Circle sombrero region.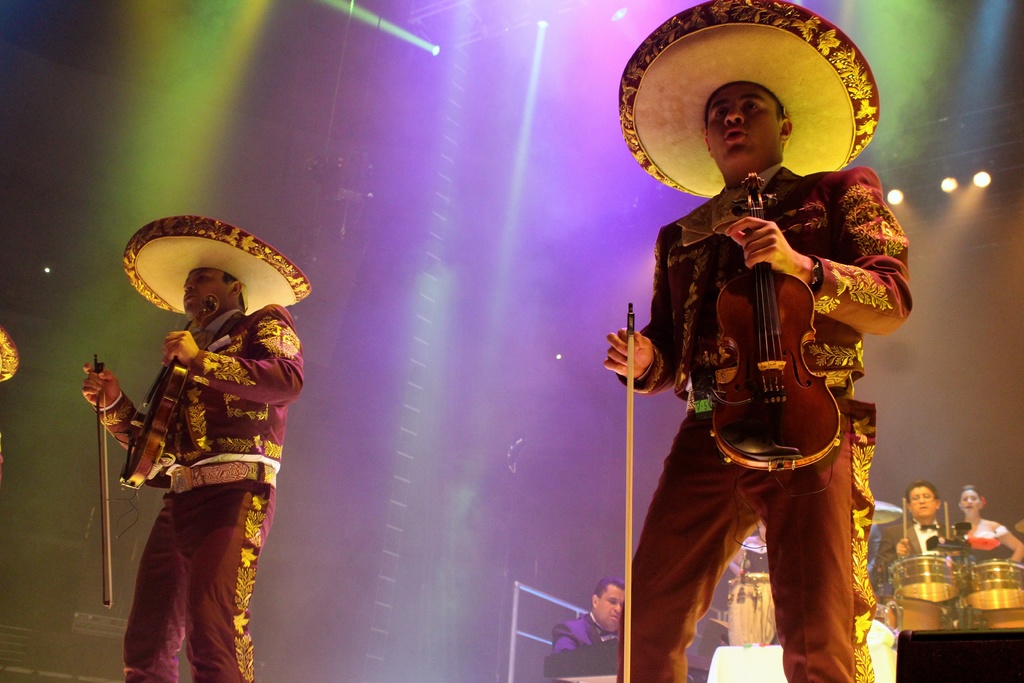
Region: 0 322 17 387.
